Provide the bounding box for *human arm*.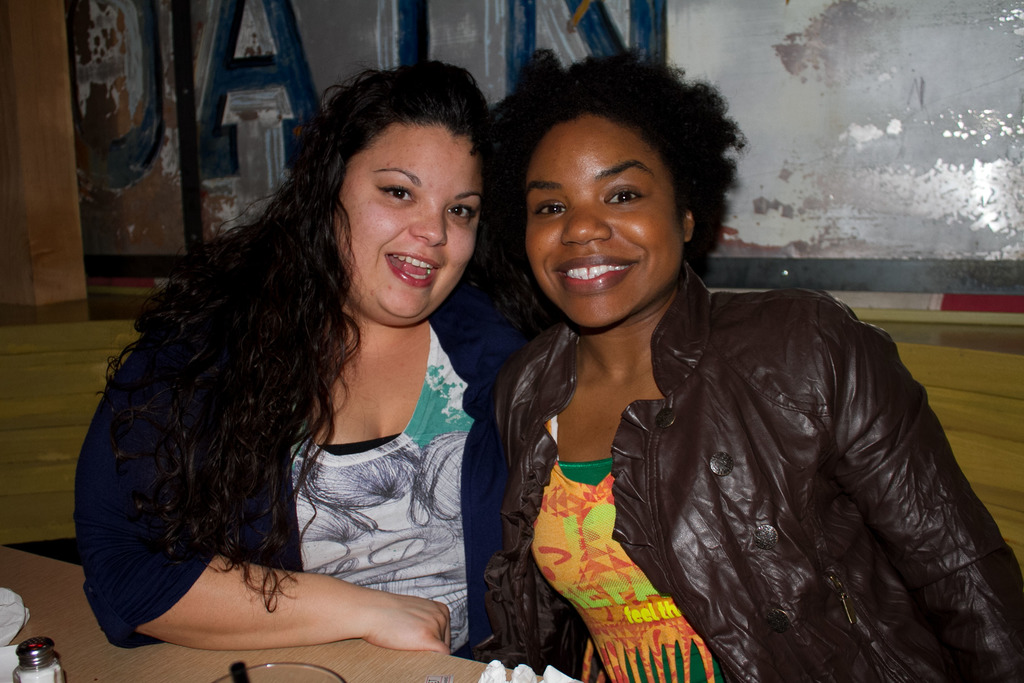
[792,286,1022,682].
